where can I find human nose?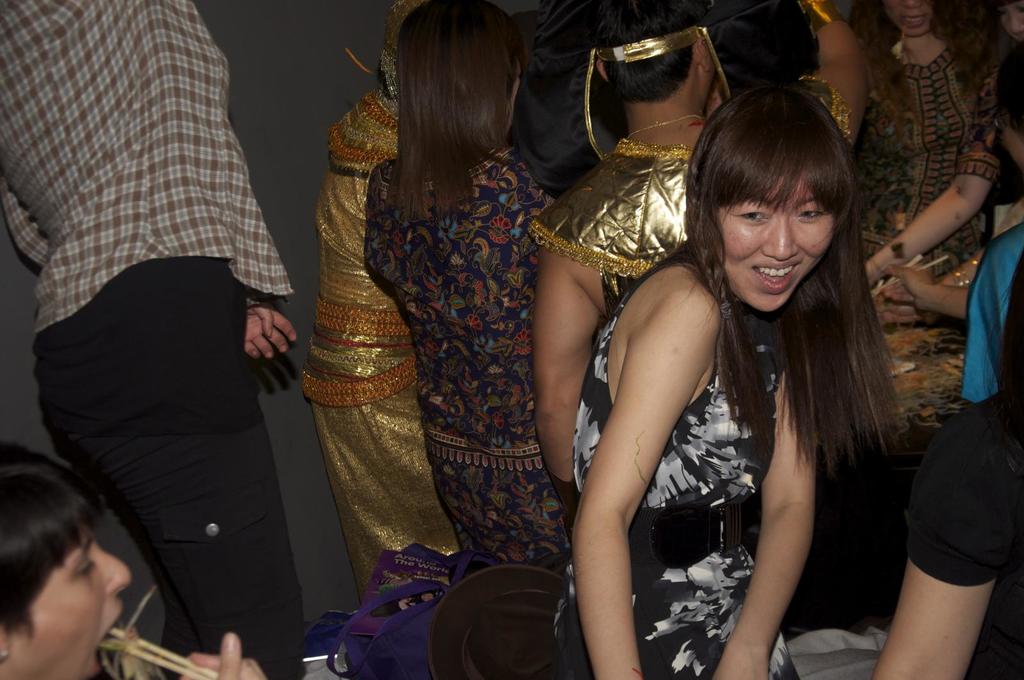
You can find it at x1=95 y1=546 x2=132 y2=599.
